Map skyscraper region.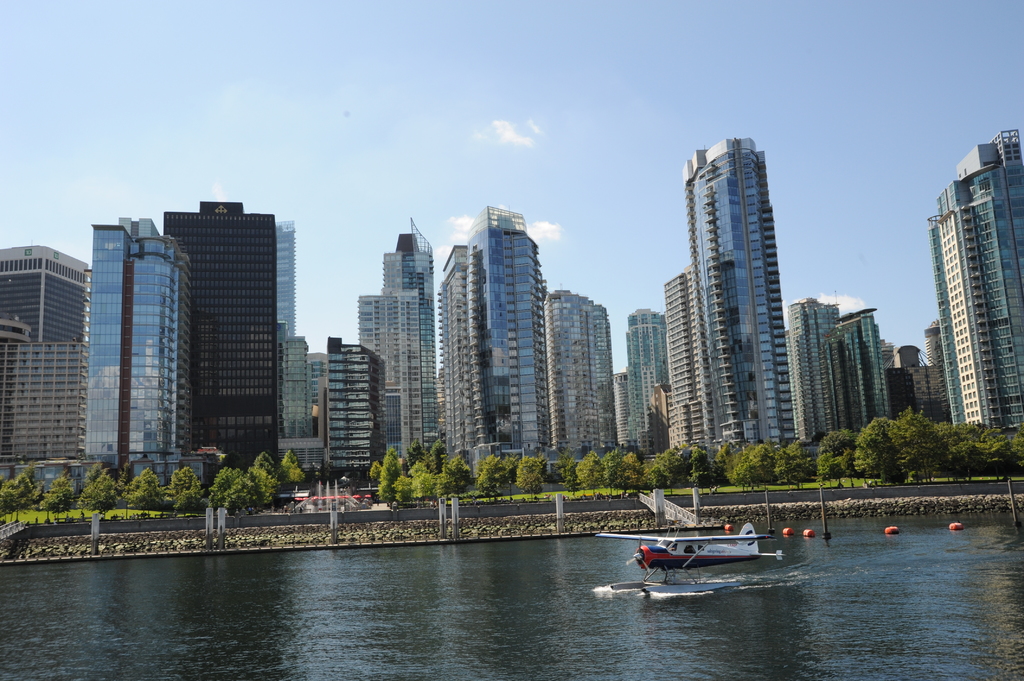
Mapped to x1=659 y1=272 x2=723 y2=468.
